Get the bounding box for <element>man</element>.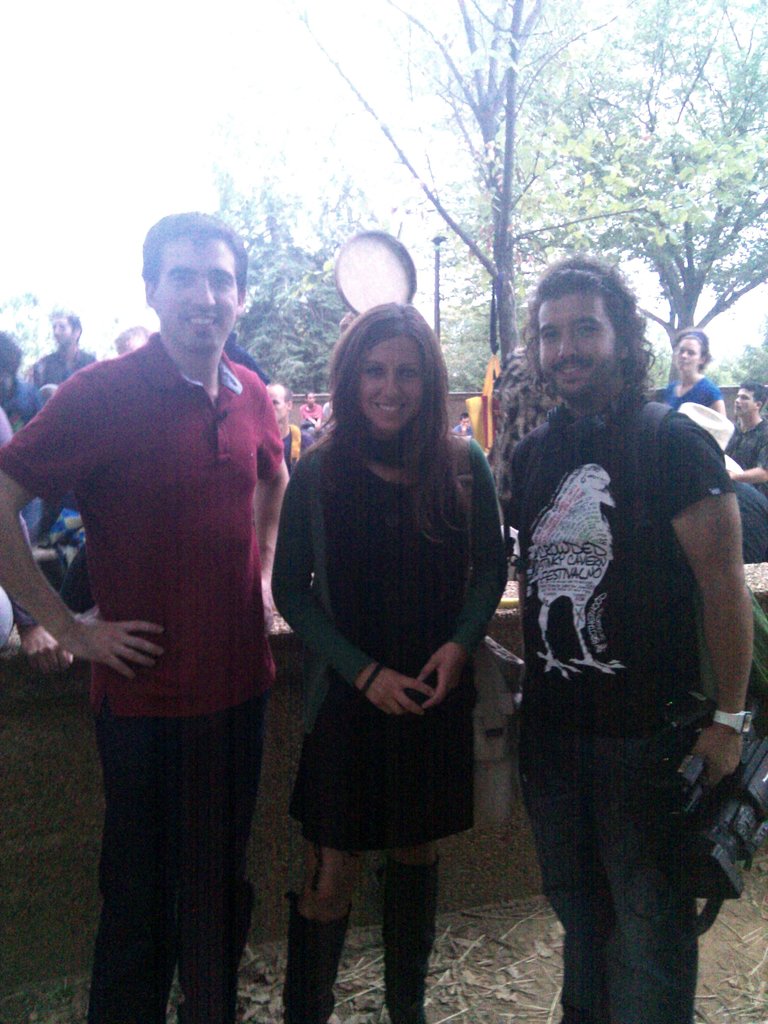
box=[323, 397, 337, 428].
